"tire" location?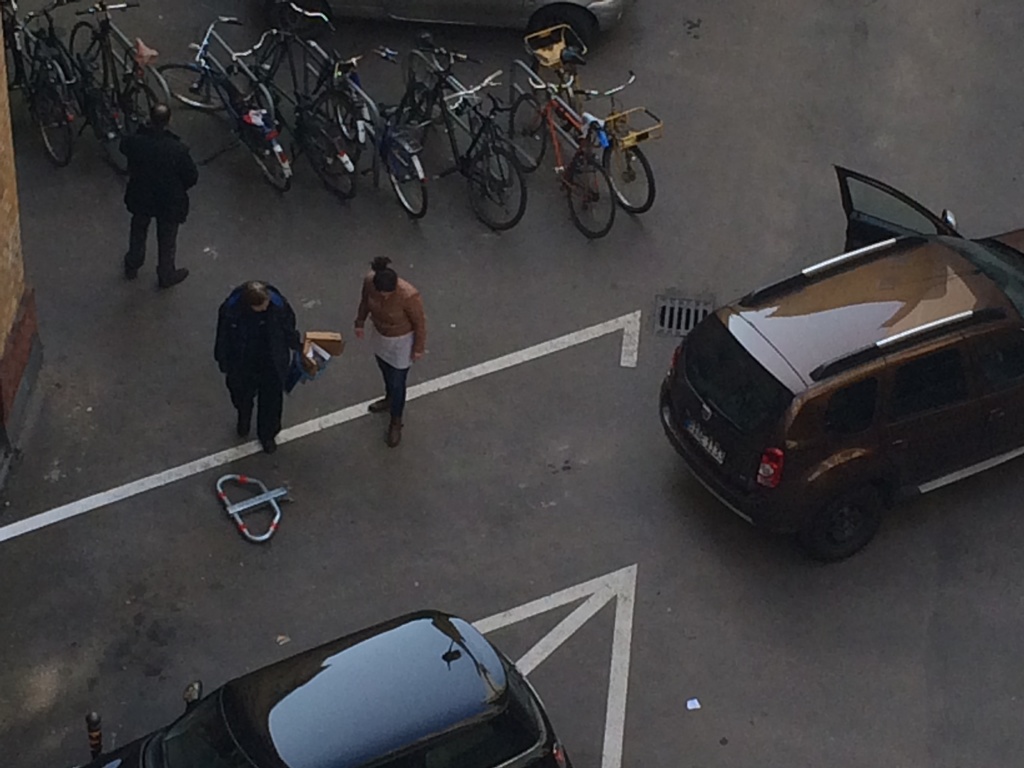
(x1=507, y1=93, x2=547, y2=167)
